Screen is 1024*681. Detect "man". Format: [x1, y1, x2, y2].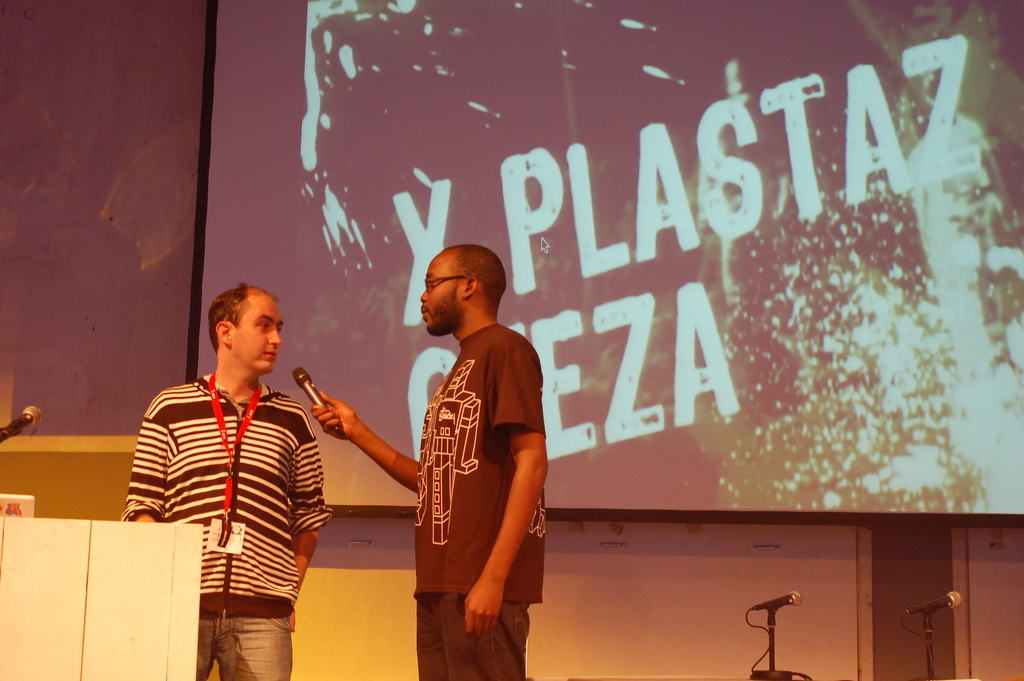
[128, 269, 342, 661].
